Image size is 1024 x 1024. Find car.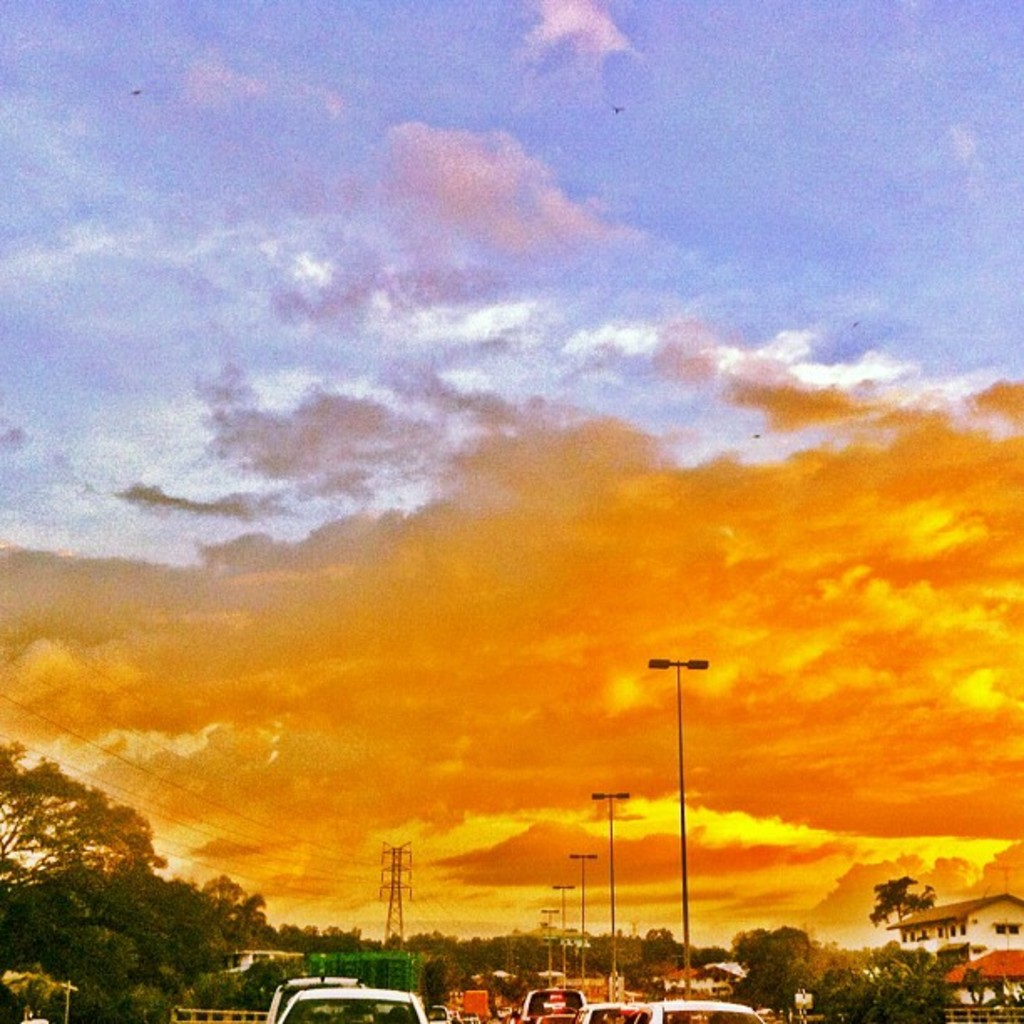
542:989:776:1022.
